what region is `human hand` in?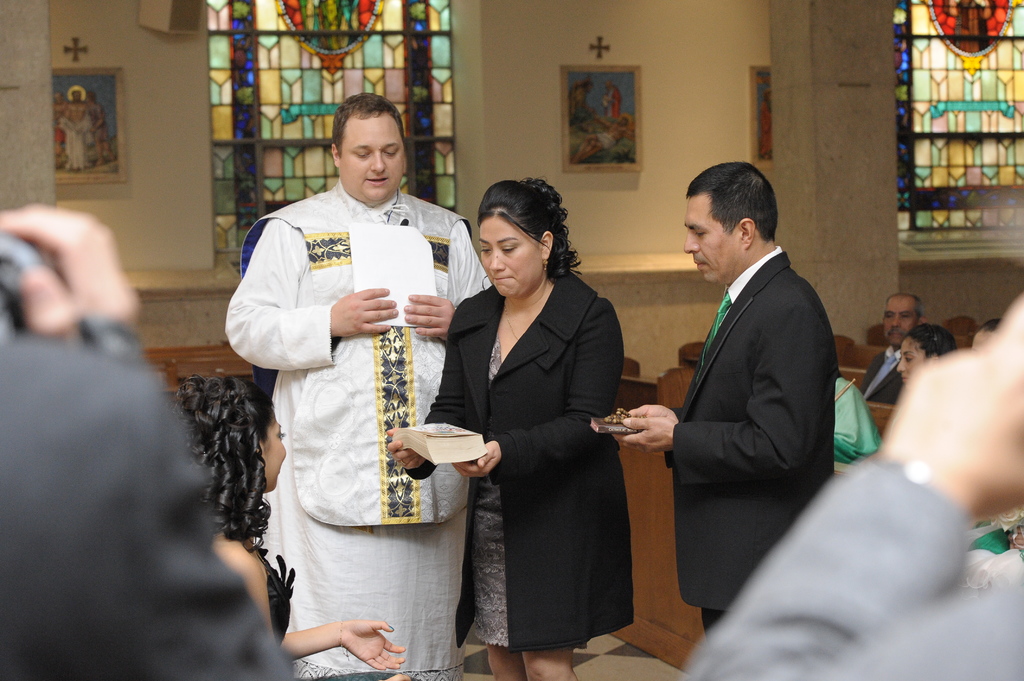
pyautogui.locateOnScreen(621, 413, 672, 454).
